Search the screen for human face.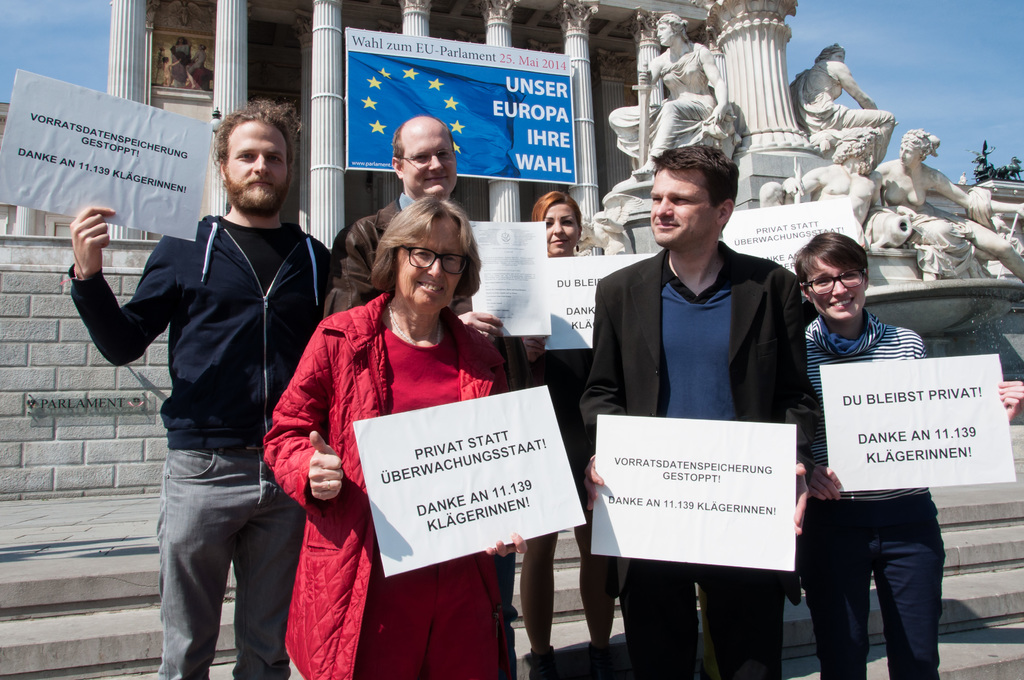
Found at 545/204/580/255.
